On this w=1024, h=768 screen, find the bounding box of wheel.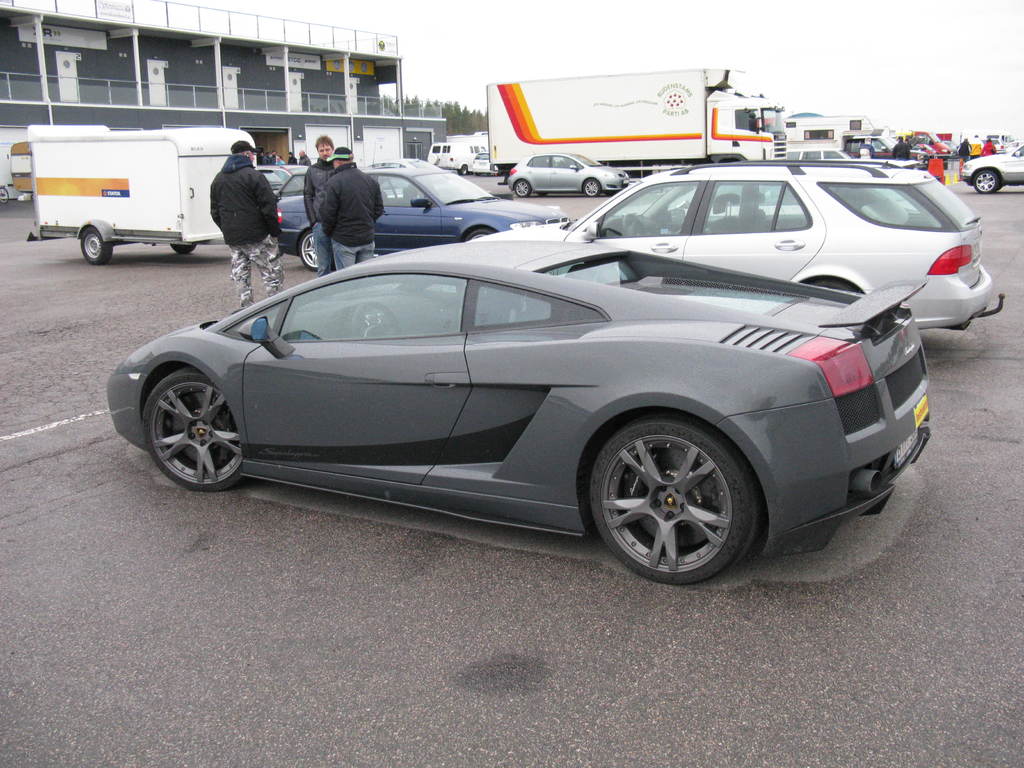
Bounding box: {"left": 351, "top": 301, "right": 403, "bottom": 339}.
